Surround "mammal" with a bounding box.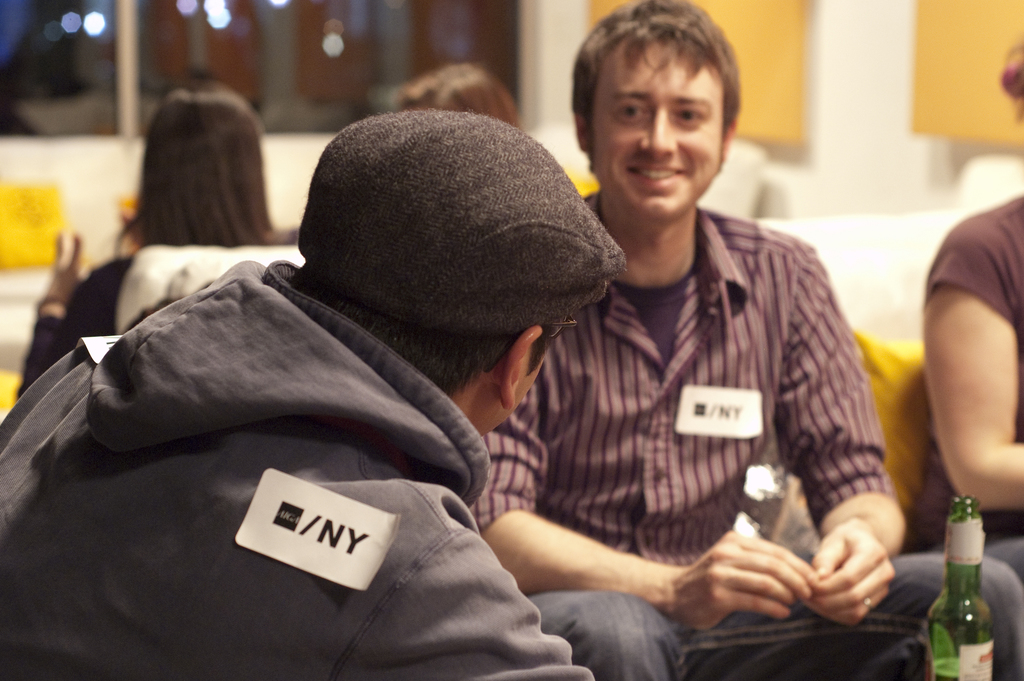
Rect(394, 60, 520, 127).
